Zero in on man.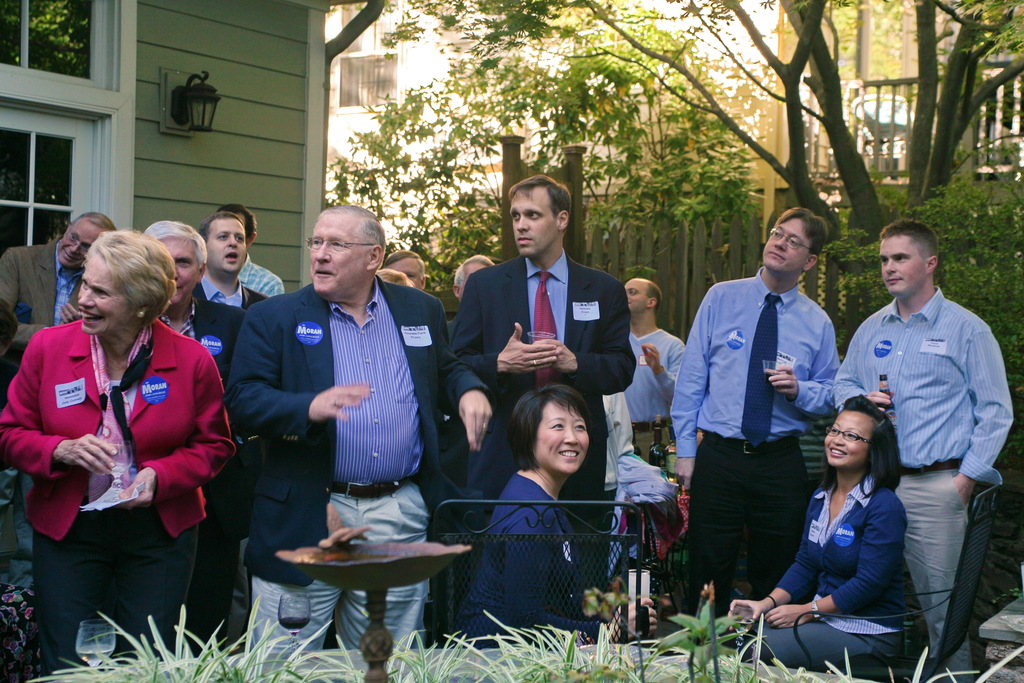
Zeroed in: [x1=379, y1=245, x2=429, y2=296].
